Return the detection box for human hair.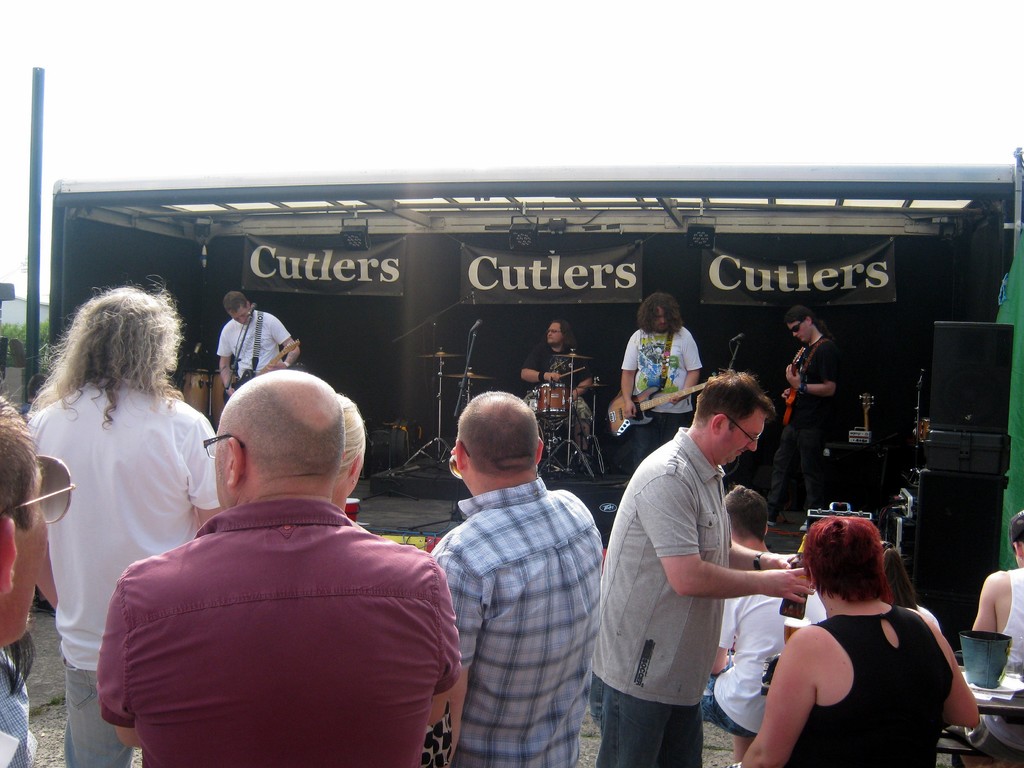
[left=636, top=291, right=683, bottom=334].
